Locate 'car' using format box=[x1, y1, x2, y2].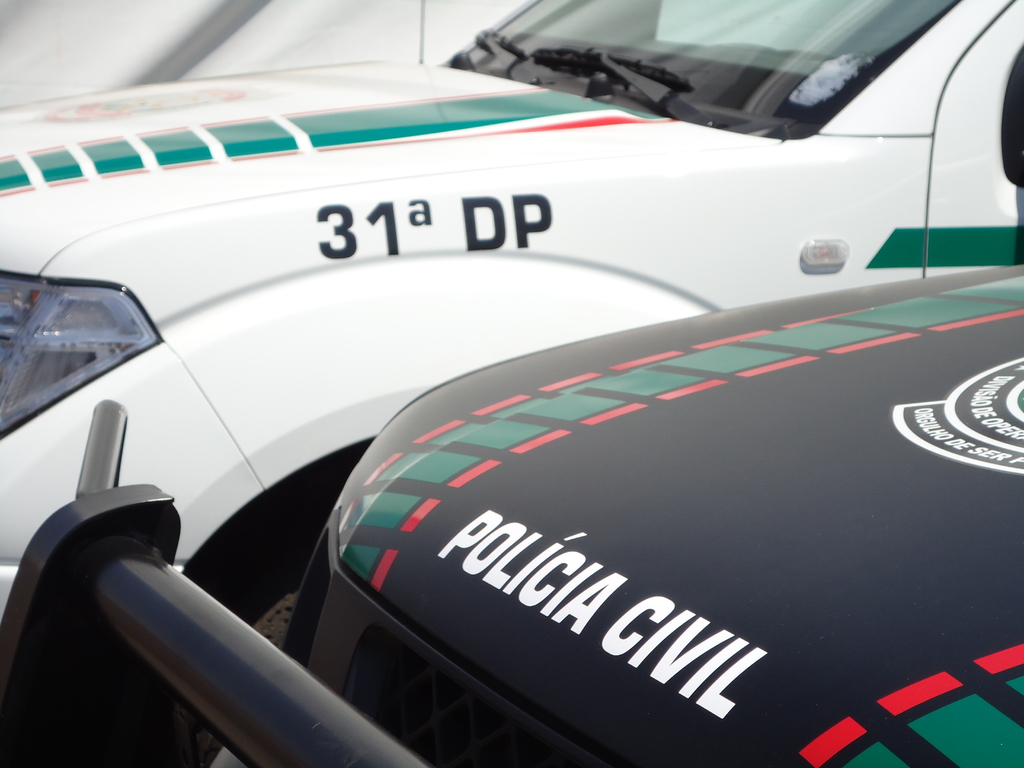
box=[0, 0, 1023, 767].
